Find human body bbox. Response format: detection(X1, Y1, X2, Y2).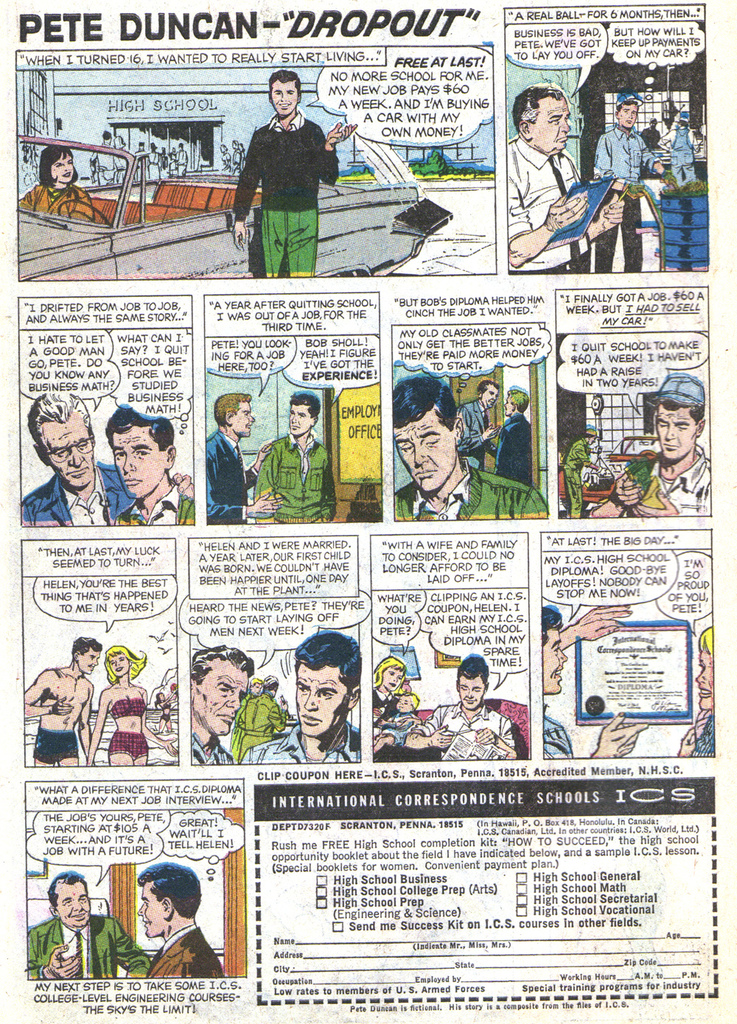
detection(667, 712, 714, 755).
